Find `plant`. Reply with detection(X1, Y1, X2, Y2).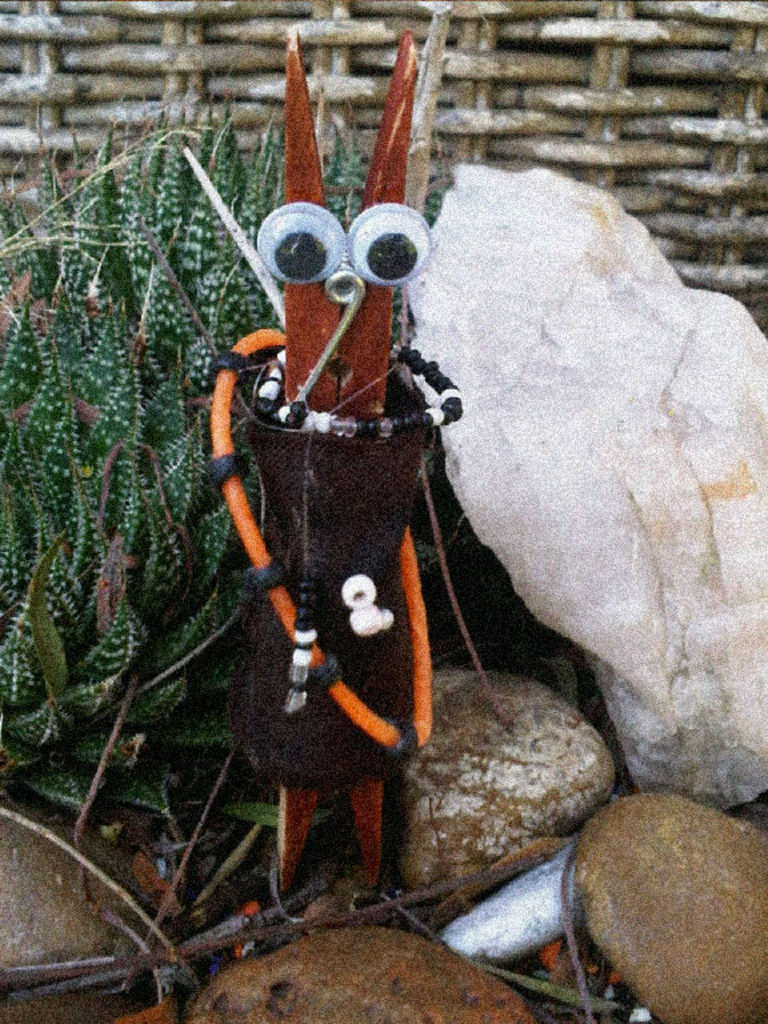
detection(0, 92, 449, 829).
